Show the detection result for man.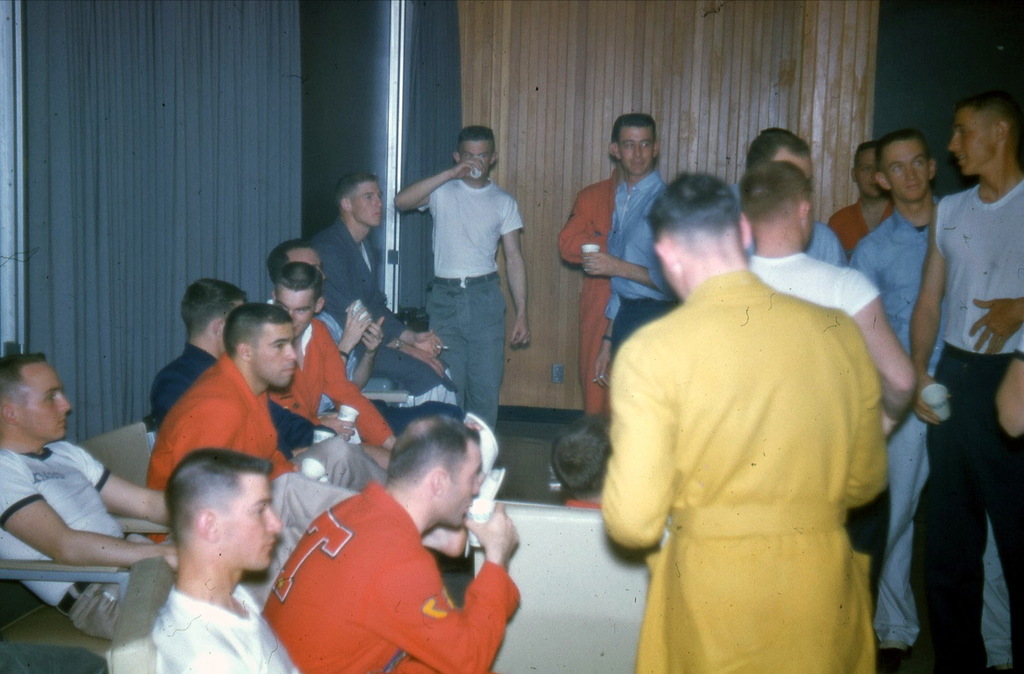
<box>271,240,386,416</box>.
